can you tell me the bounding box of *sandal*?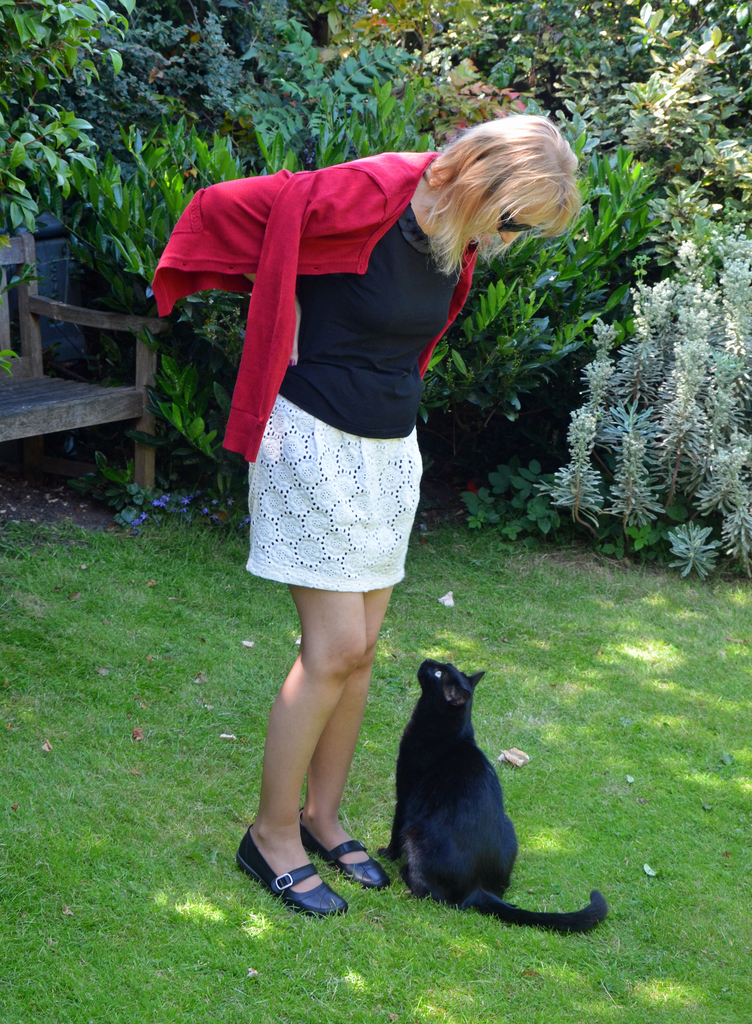
298, 812, 388, 891.
